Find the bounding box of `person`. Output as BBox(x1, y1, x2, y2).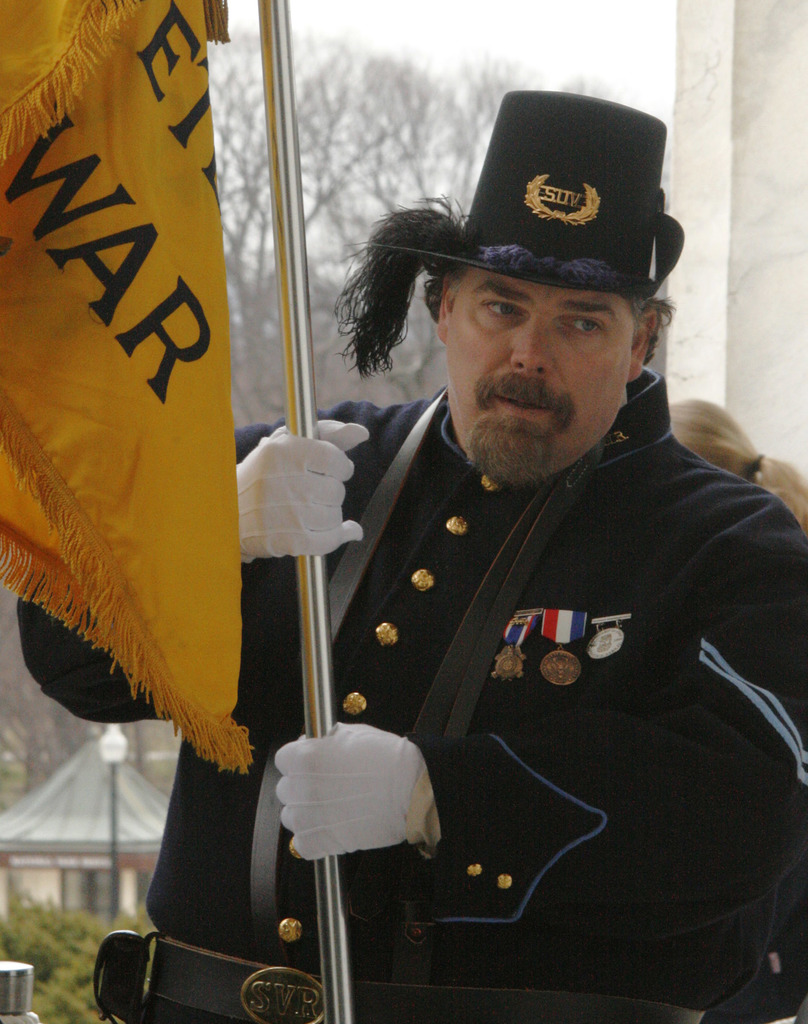
BBox(666, 399, 807, 538).
